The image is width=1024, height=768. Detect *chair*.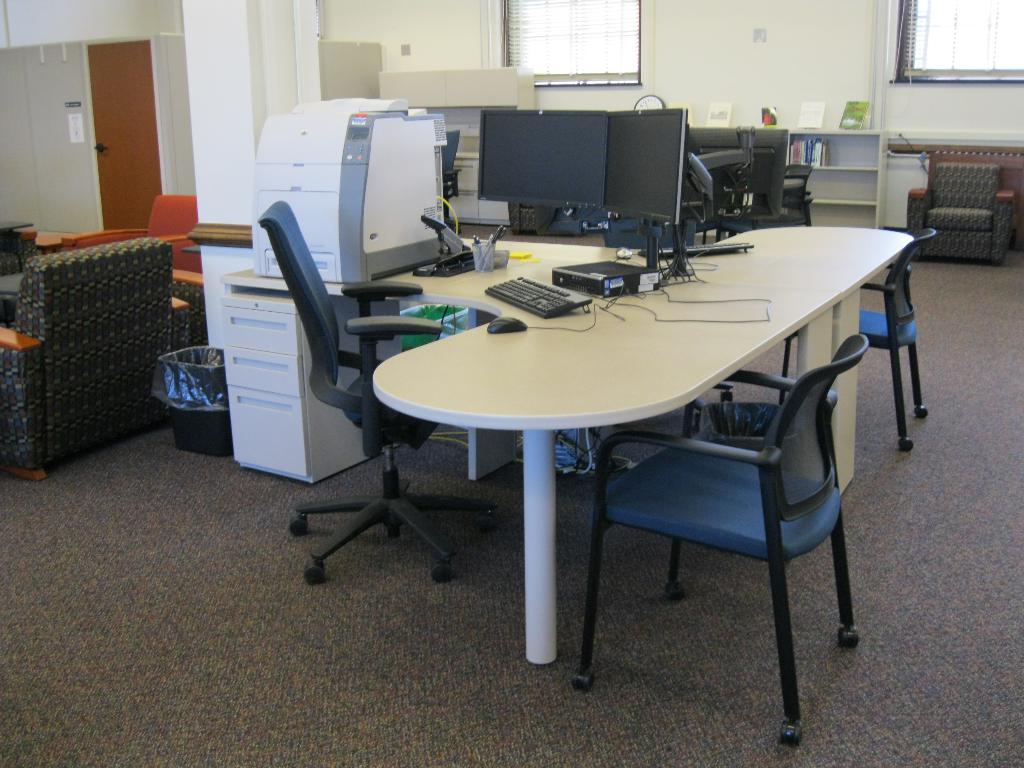
Detection: [x1=0, y1=226, x2=42, y2=325].
